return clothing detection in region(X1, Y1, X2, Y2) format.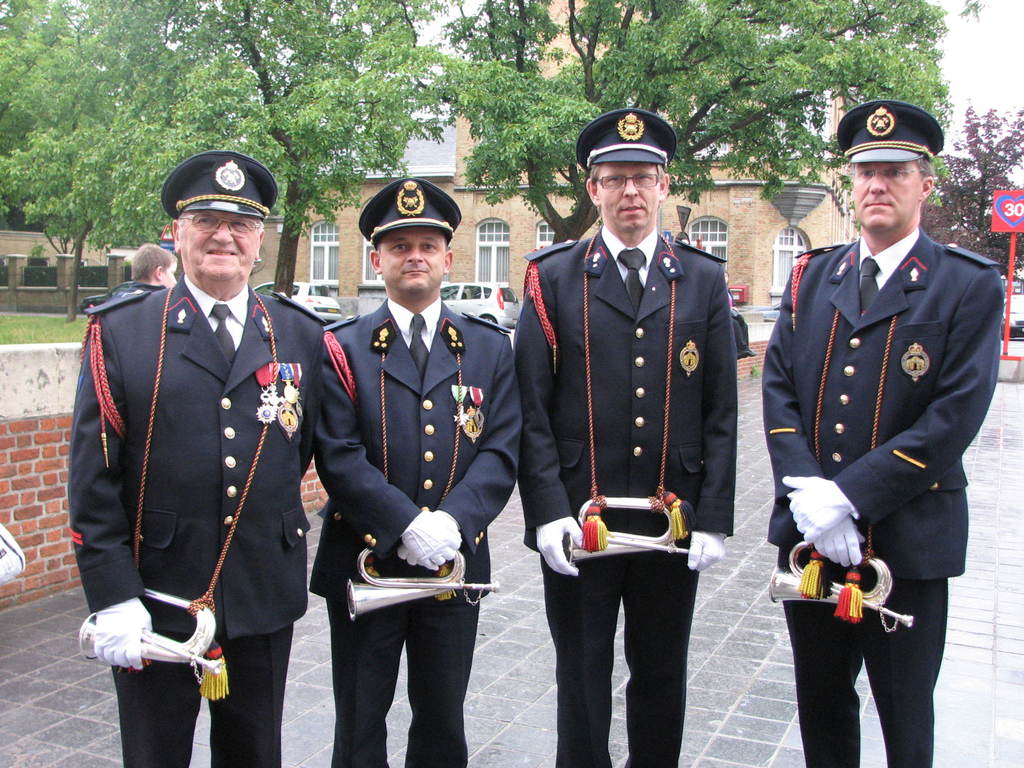
region(311, 296, 528, 767).
